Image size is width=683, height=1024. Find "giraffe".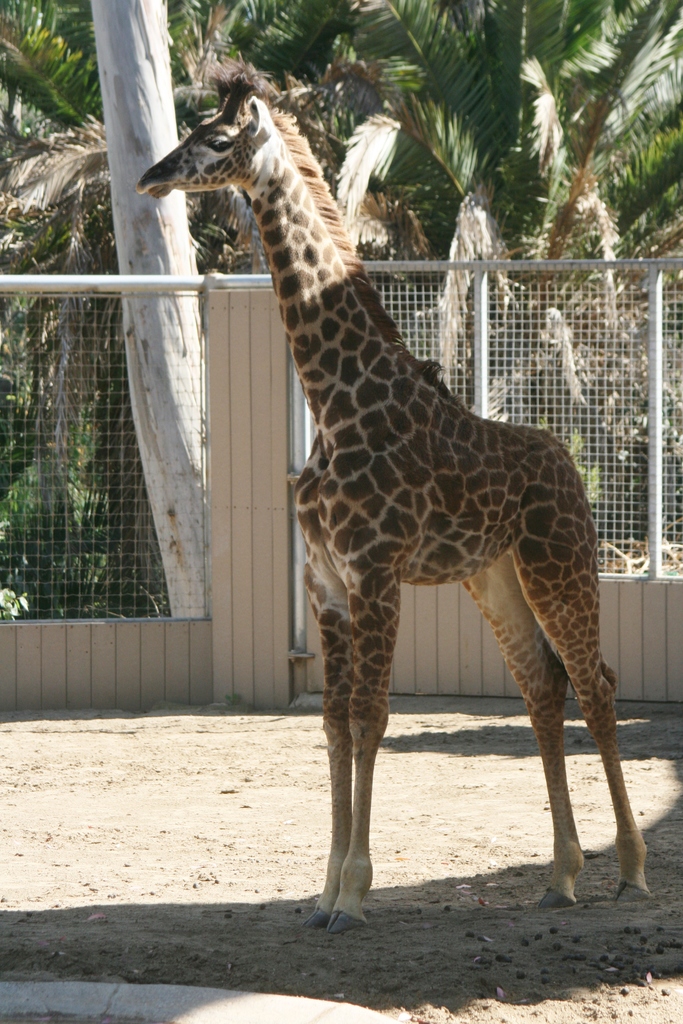
<box>149,81,644,947</box>.
